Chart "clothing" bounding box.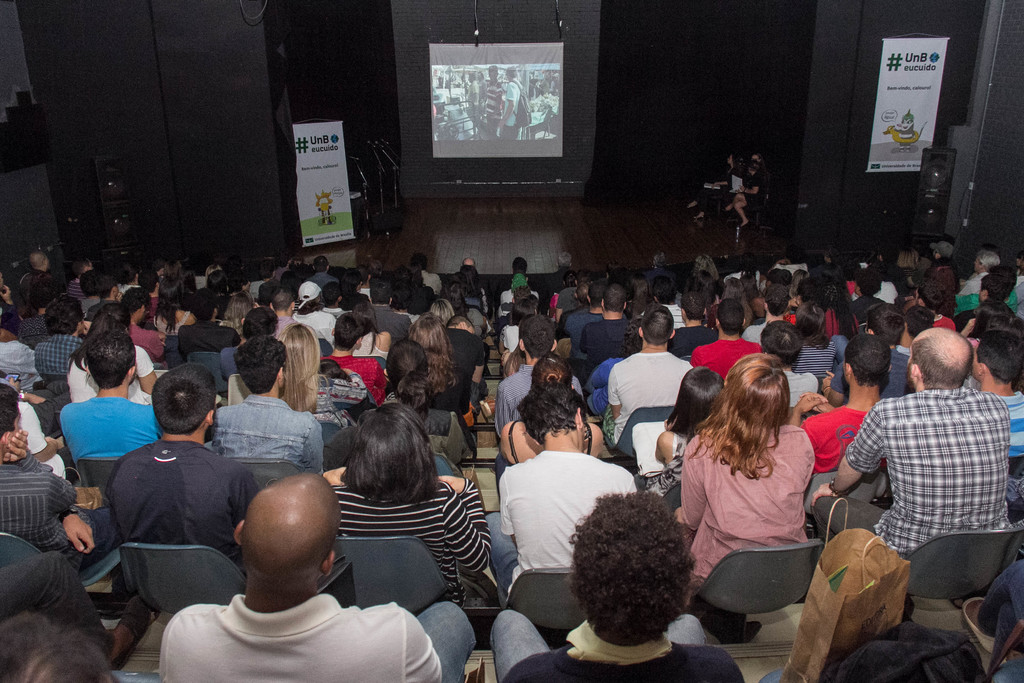
Charted: {"left": 17, "top": 317, "right": 42, "bottom": 330}.
